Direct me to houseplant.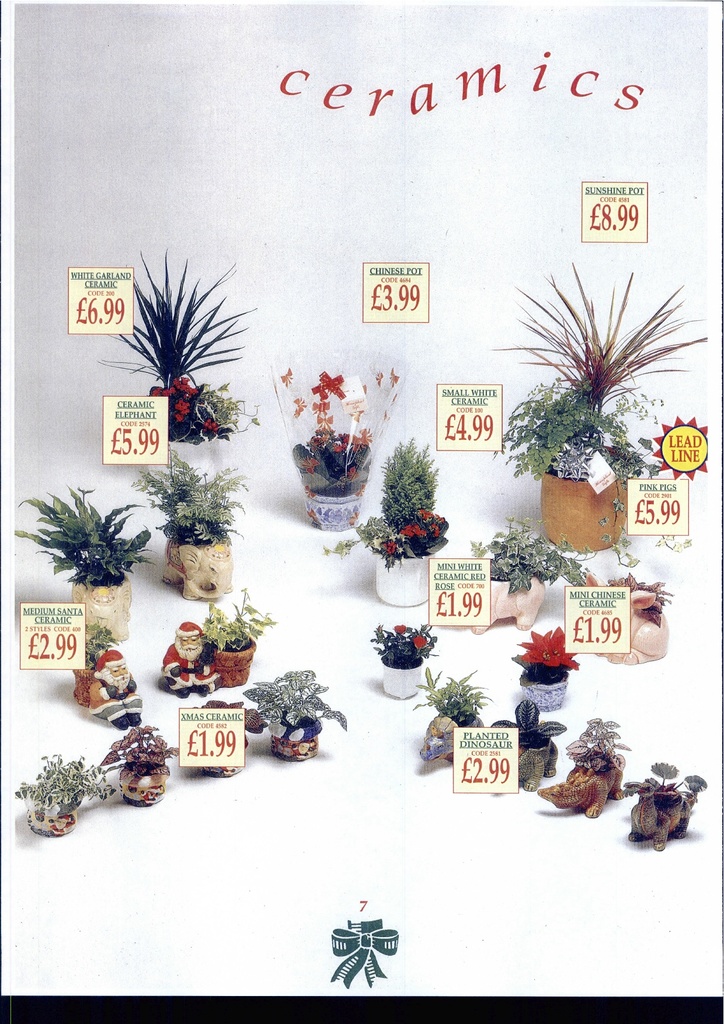
Direction: [539,712,630,820].
